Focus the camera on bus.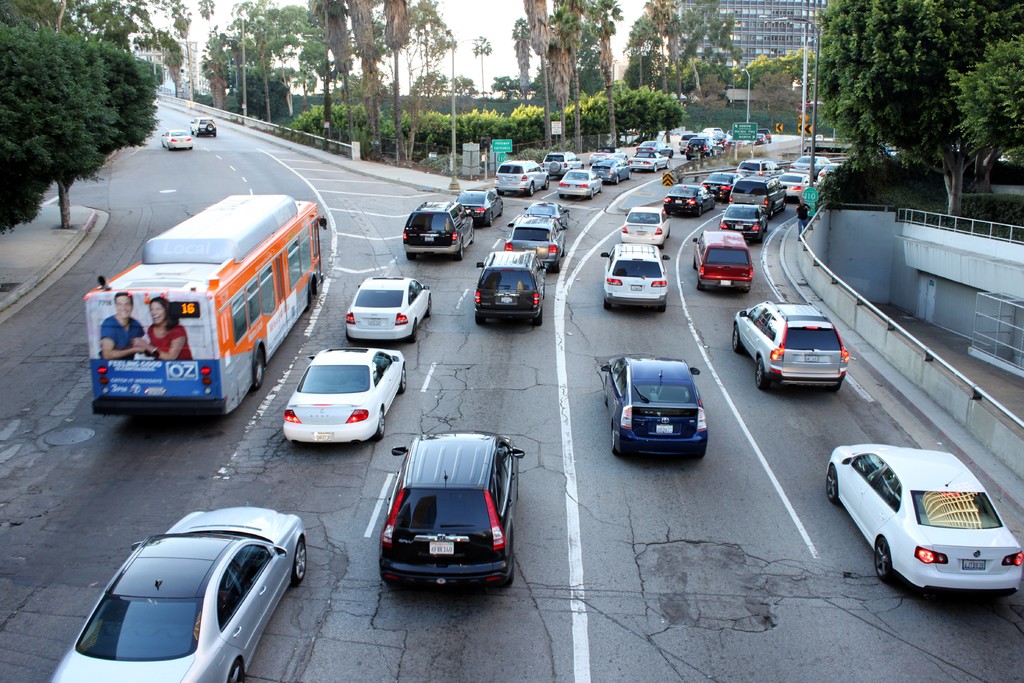
Focus region: detection(87, 194, 328, 422).
